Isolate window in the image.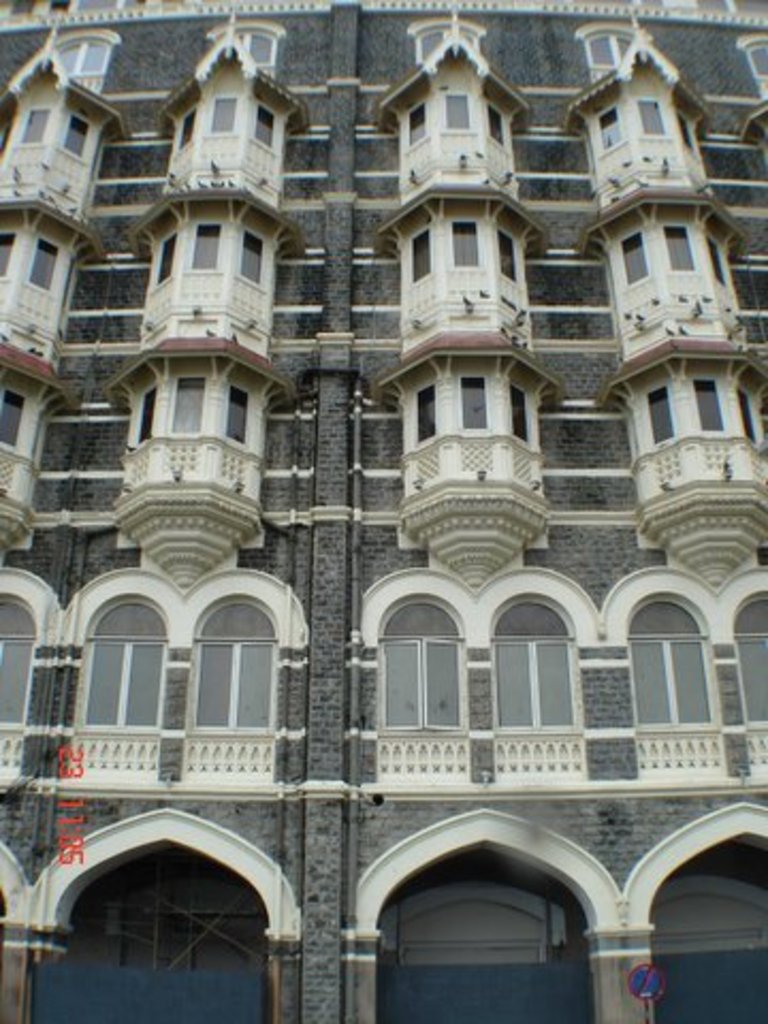
Isolated region: 634/640/713/740.
